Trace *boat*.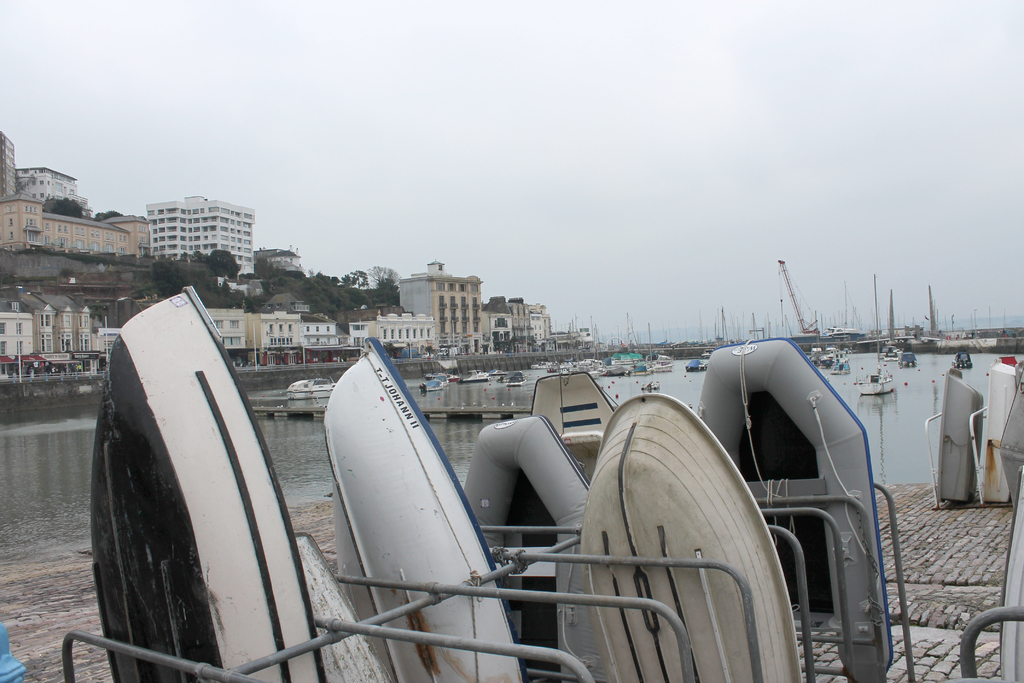
Traced to (938, 369, 986, 506).
